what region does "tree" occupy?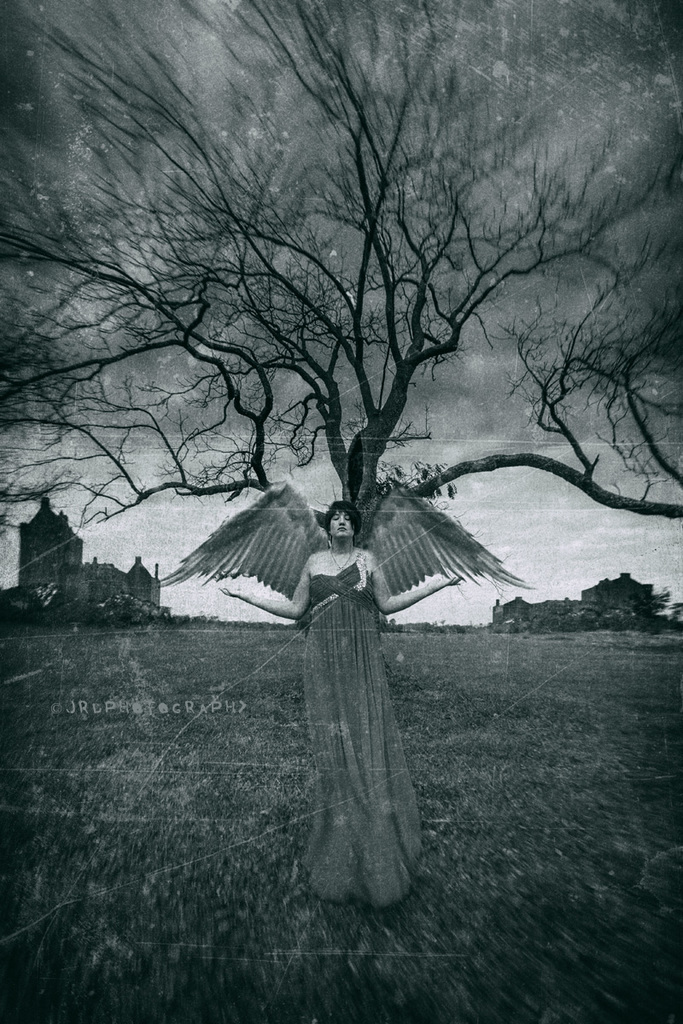
[0,0,682,550].
